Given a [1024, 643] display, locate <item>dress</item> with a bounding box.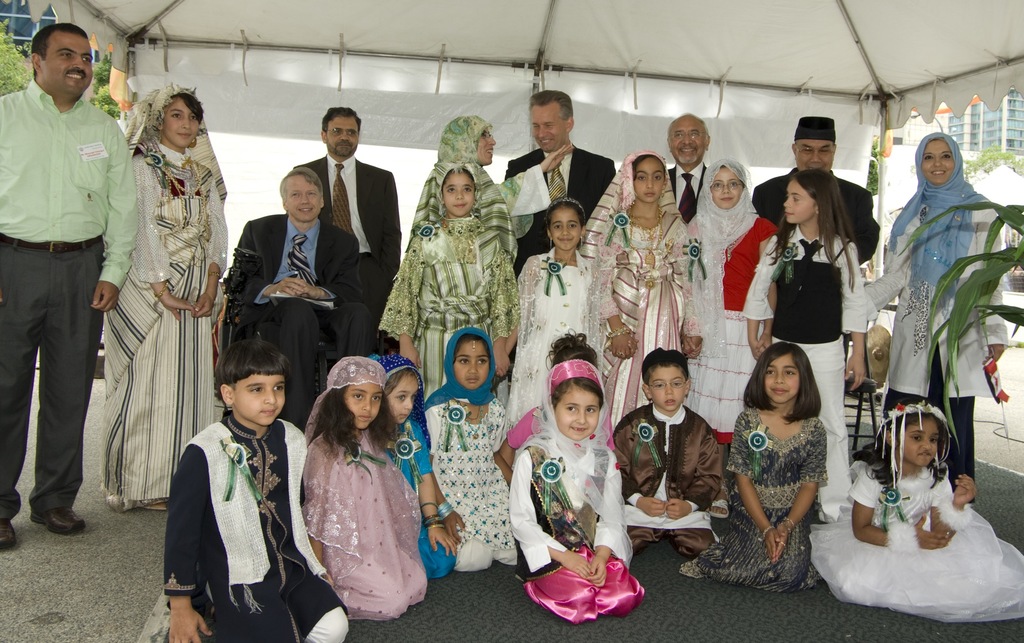
Located: crop(809, 462, 1023, 621).
